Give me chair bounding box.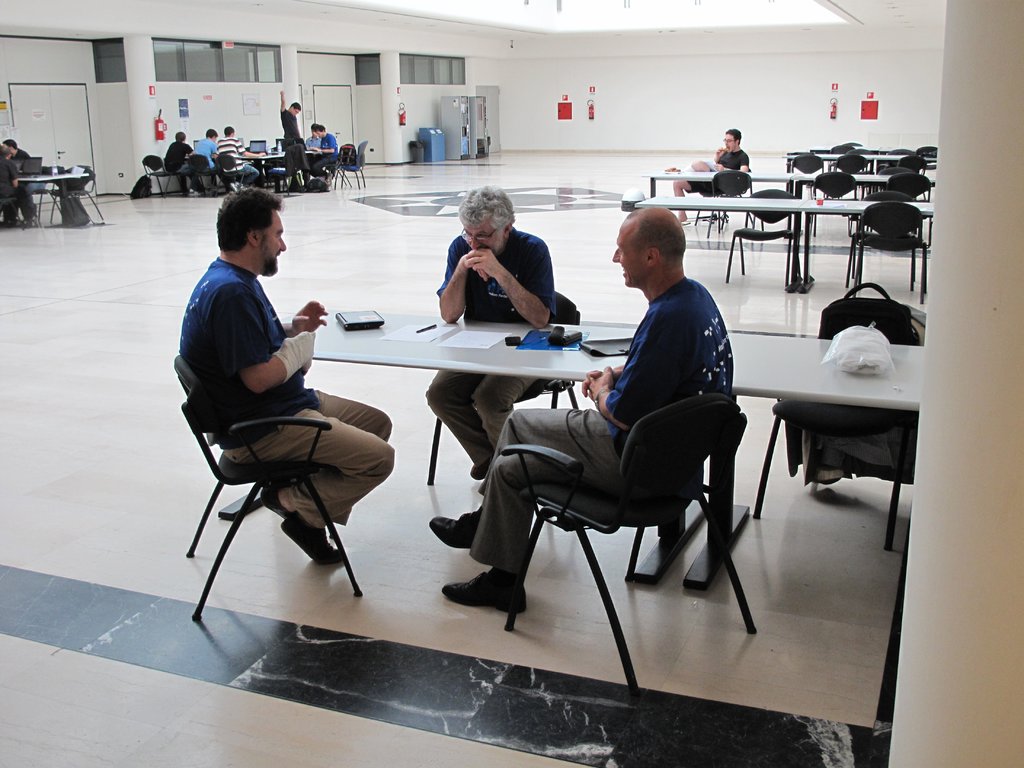
811/168/862/237.
